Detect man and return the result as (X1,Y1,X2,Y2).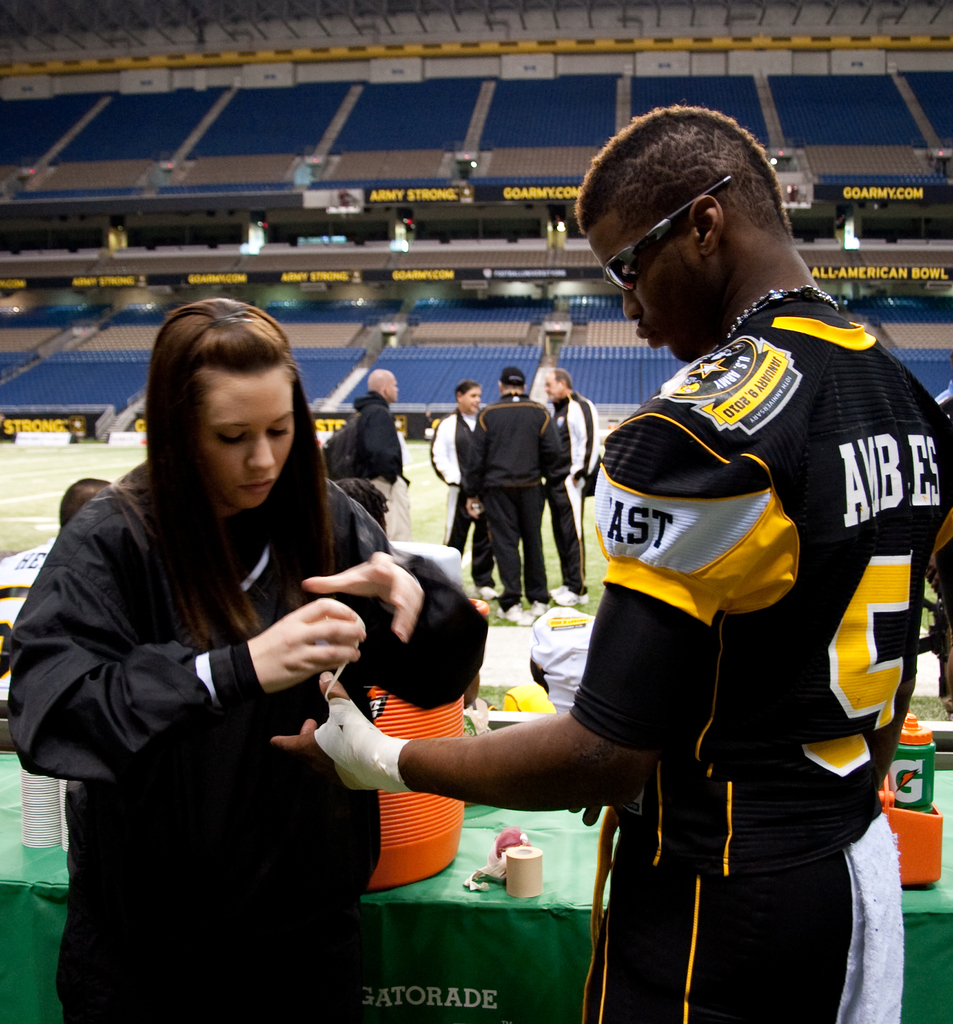
(454,367,570,624).
